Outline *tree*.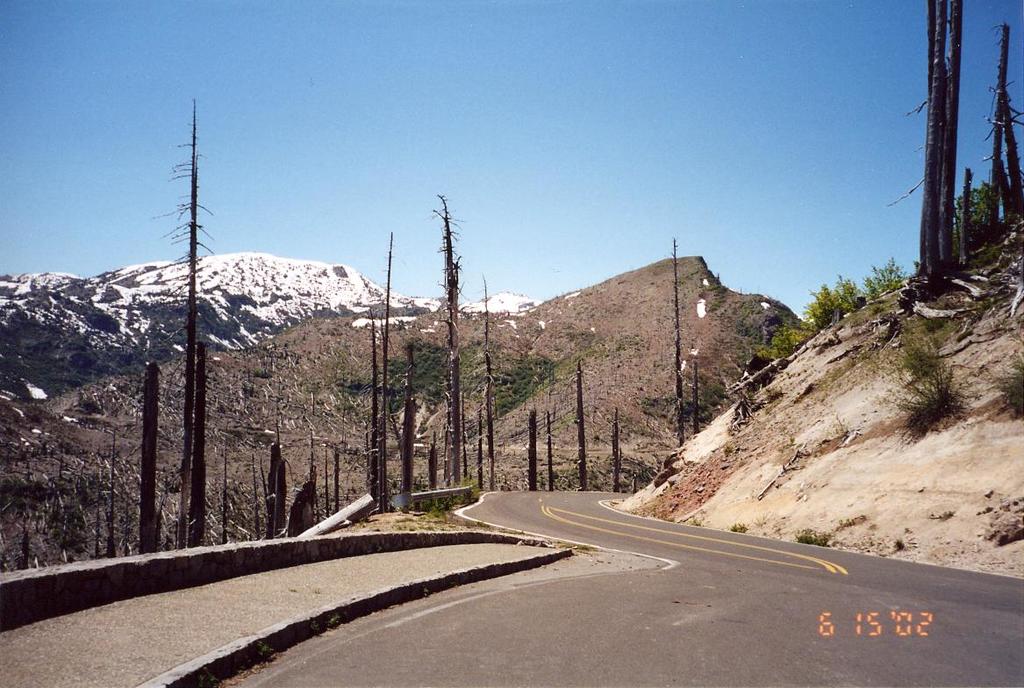
Outline: box=[221, 434, 227, 545].
